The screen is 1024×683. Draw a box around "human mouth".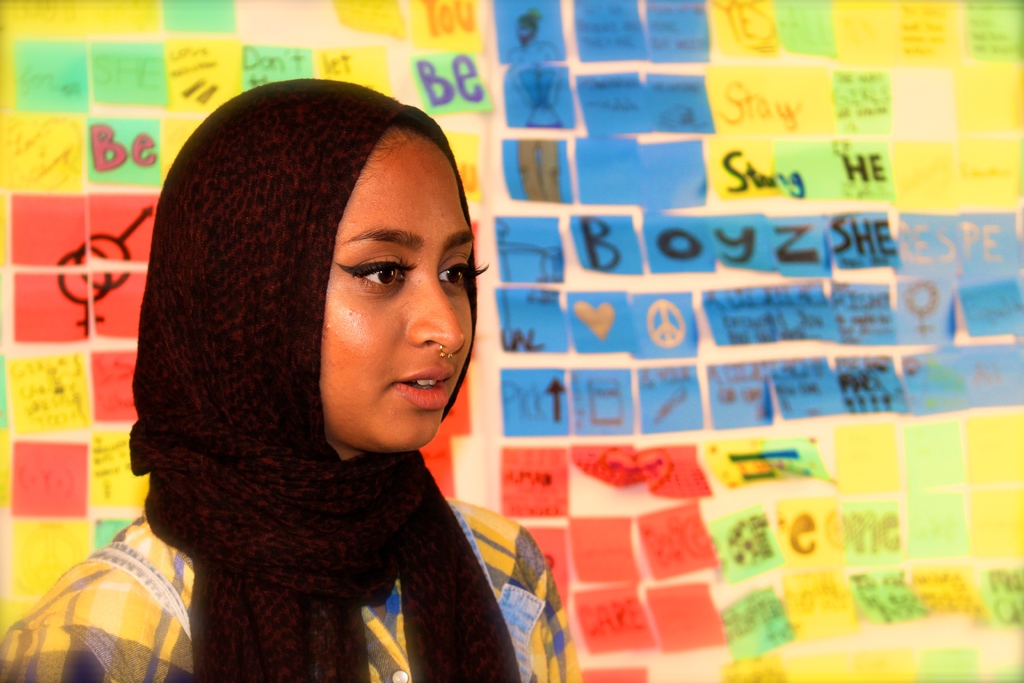
<bbox>391, 367, 449, 409</bbox>.
